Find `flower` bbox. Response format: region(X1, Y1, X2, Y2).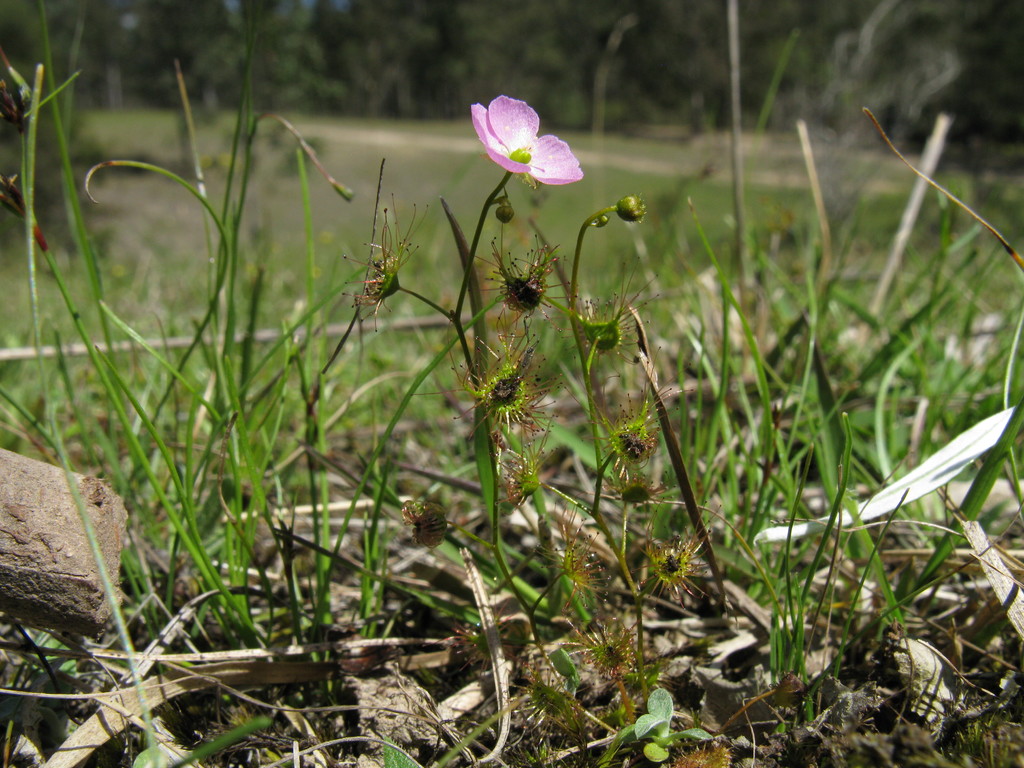
region(630, 493, 707, 609).
